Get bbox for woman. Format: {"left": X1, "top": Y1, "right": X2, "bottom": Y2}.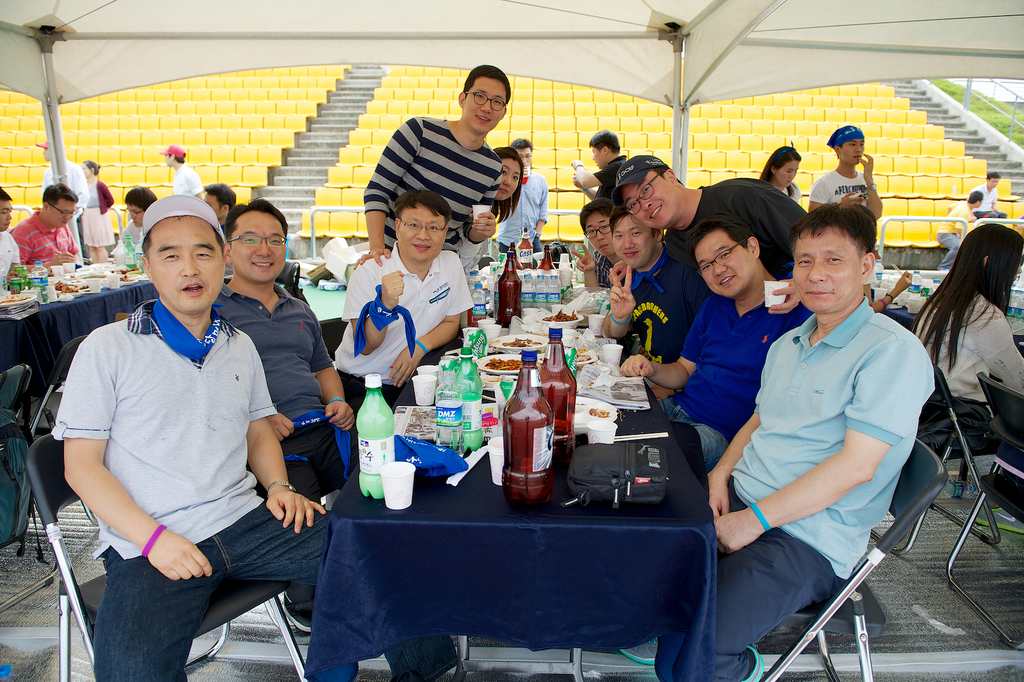
{"left": 908, "top": 221, "right": 1023, "bottom": 422}.
